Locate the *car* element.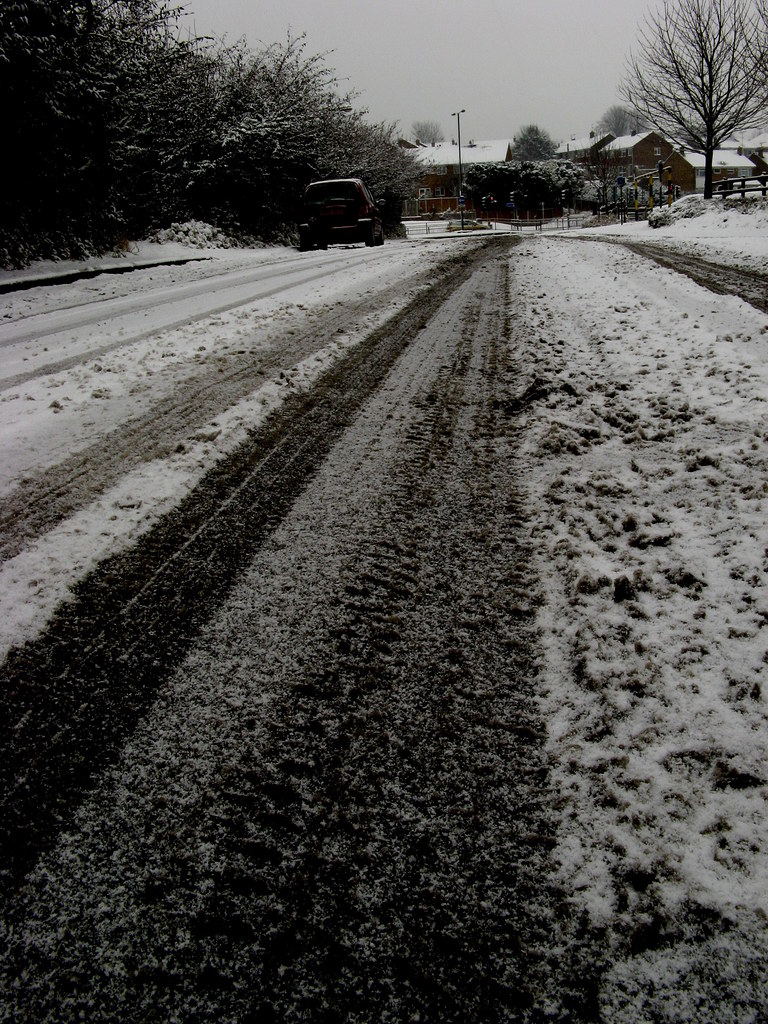
Element bbox: left=290, top=154, right=392, bottom=230.
